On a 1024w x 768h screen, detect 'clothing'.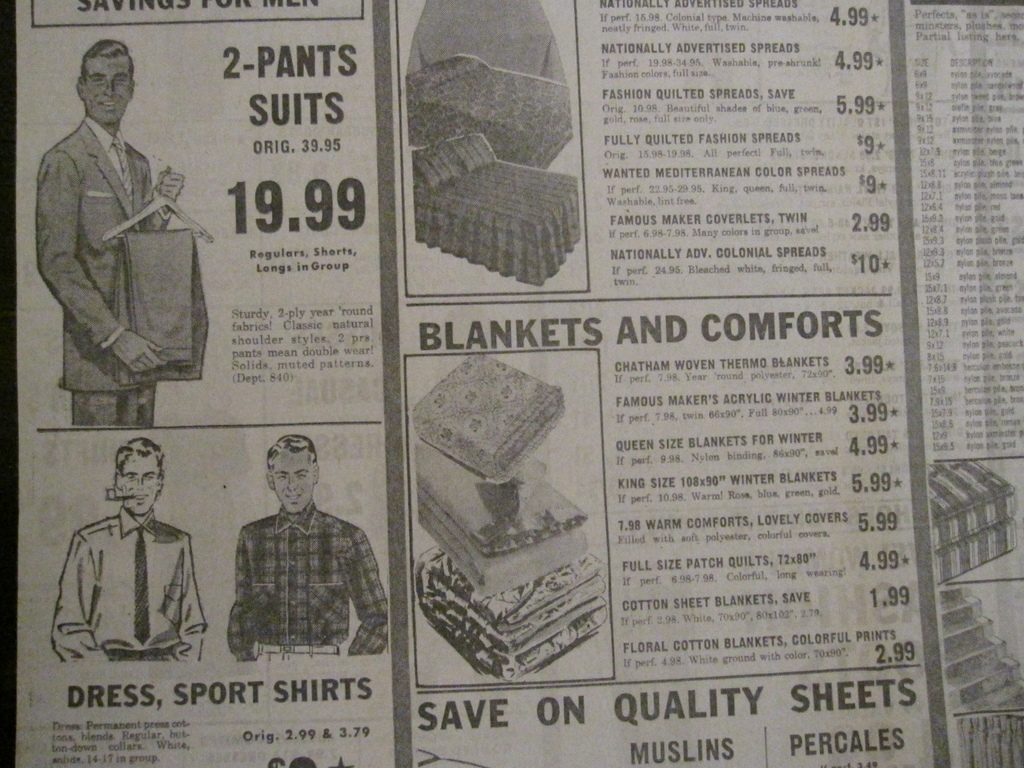
<box>110,230,212,380</box>.
